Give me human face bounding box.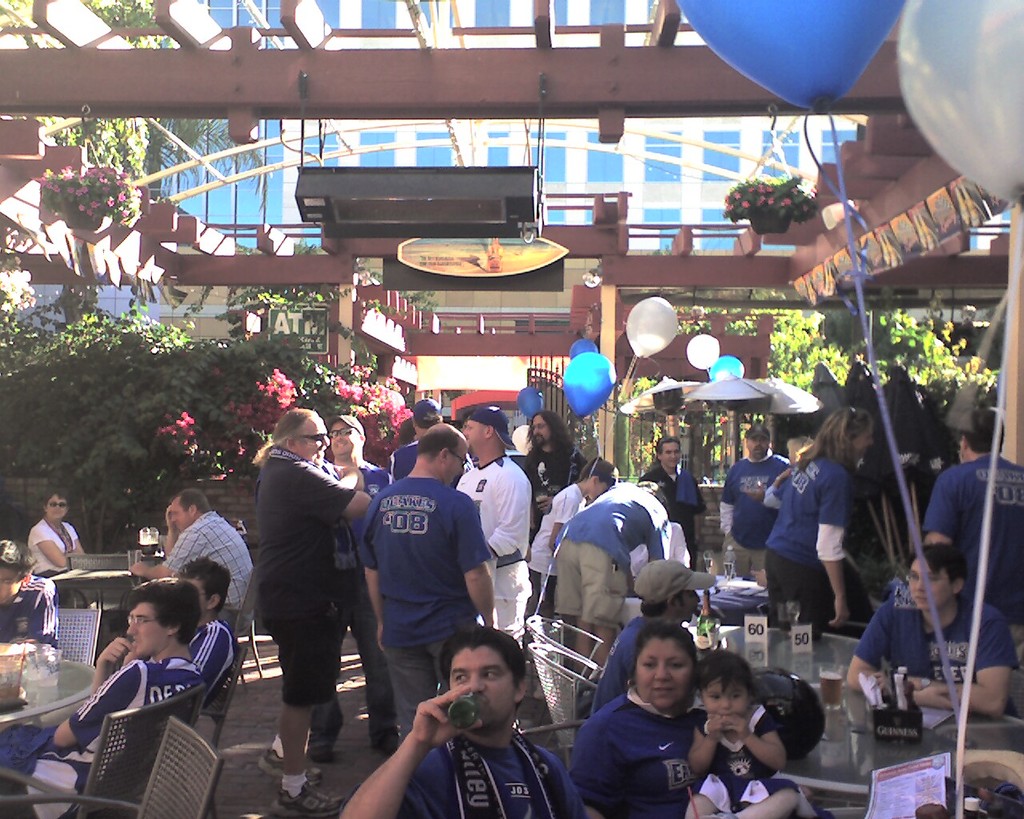
bbox(531, 412, 551, 445).
